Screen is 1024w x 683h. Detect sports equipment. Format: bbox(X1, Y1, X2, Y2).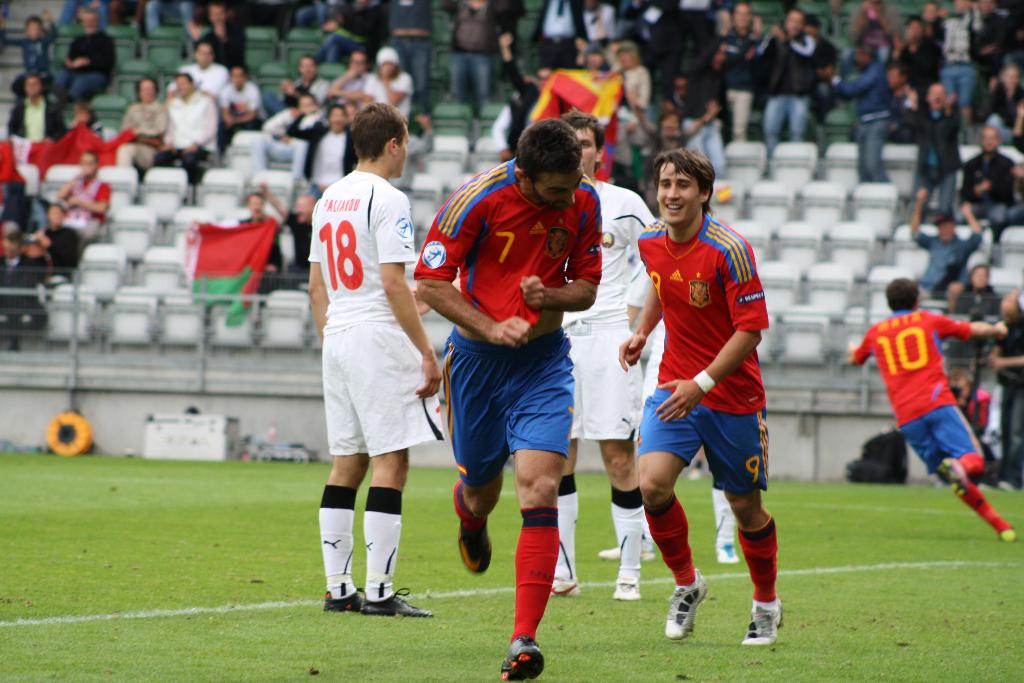
bbox(323, 584, 365, 616).
